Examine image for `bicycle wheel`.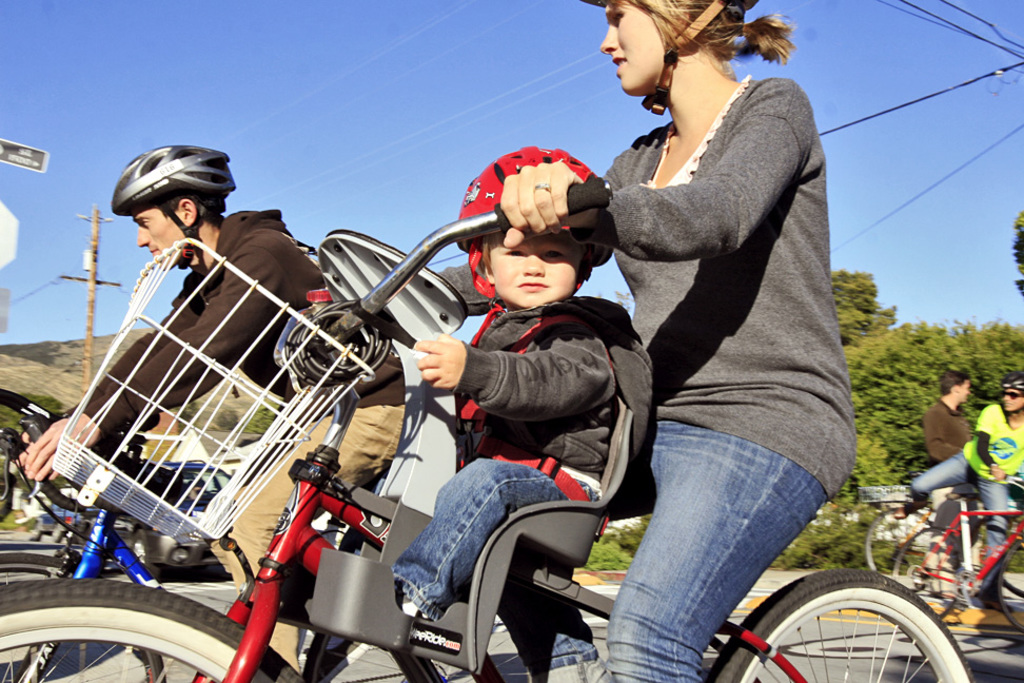
Examination result: <box>0,551,76,682</box>.
